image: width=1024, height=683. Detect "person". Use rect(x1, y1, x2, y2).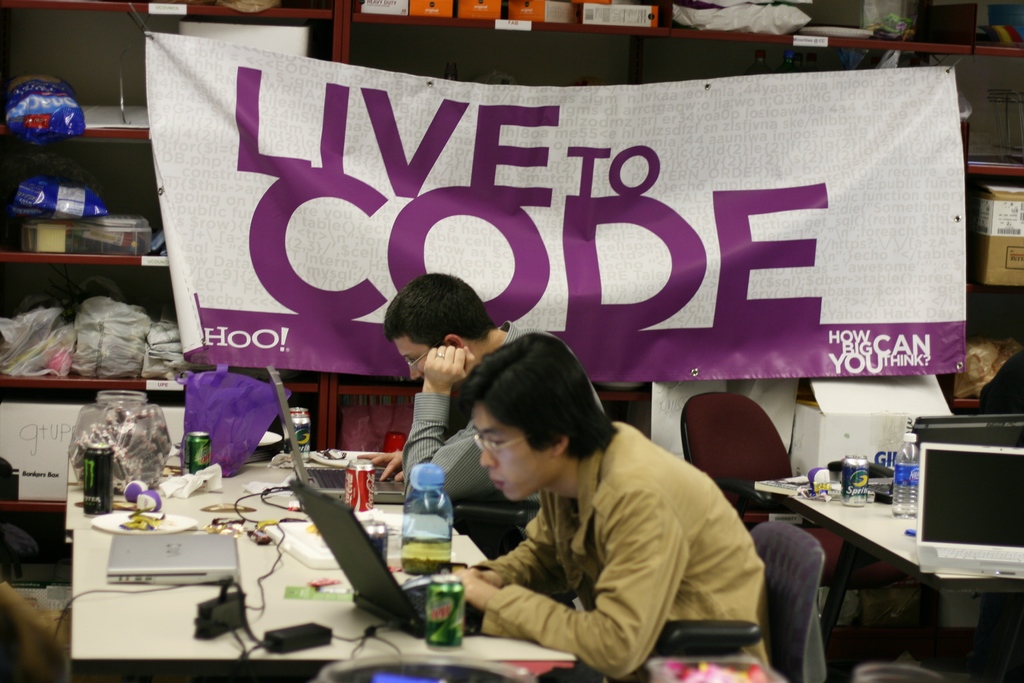
rect(384, 276, 611, 518).
